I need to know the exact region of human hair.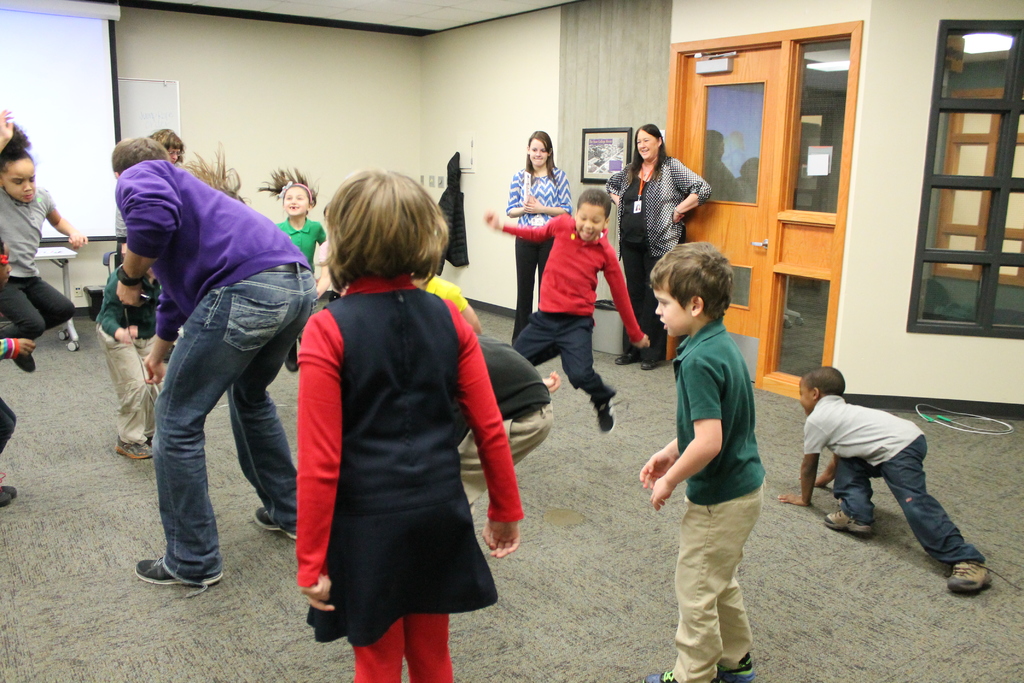
Region: {"left": 520, "top": 125, "right": 561, "bottom": 183}.
